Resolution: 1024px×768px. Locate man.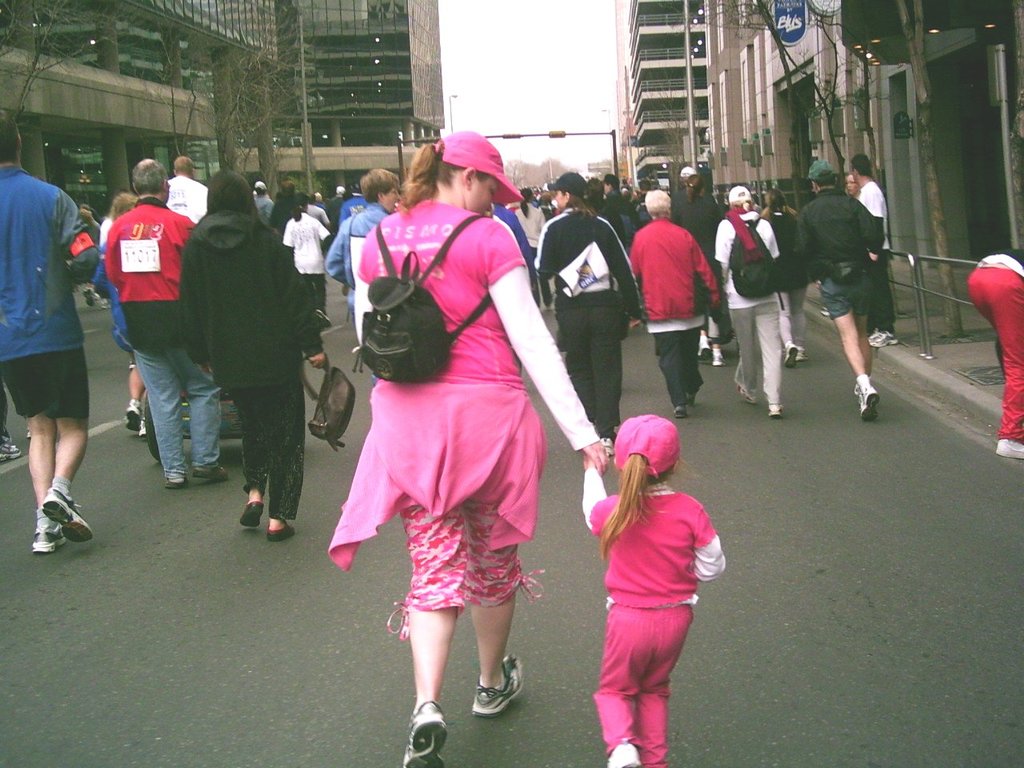
[105, 155, 233, 487].
